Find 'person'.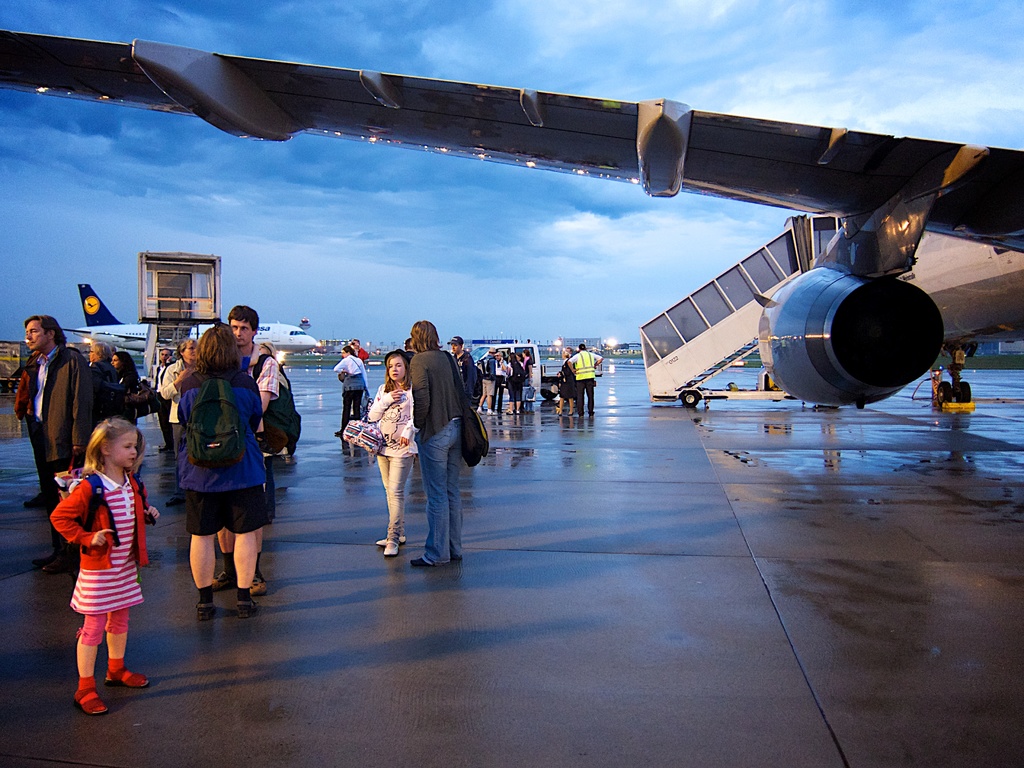
(x1=153, y1=347, x2=182, y2=452).
